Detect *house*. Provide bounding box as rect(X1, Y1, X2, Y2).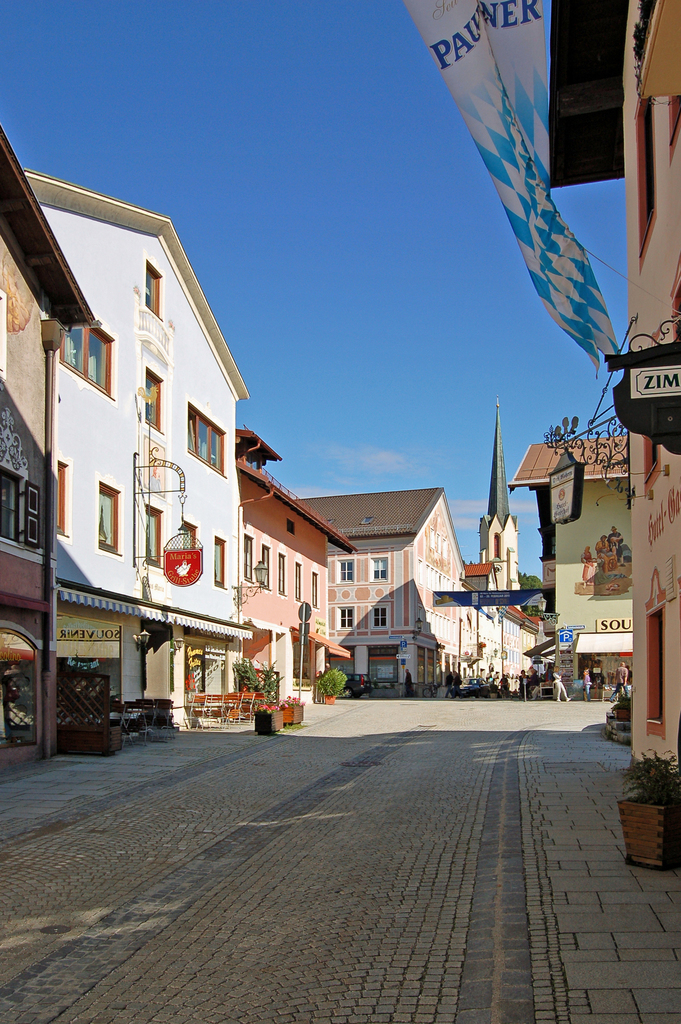
rect(504, 428, 636, 687).
